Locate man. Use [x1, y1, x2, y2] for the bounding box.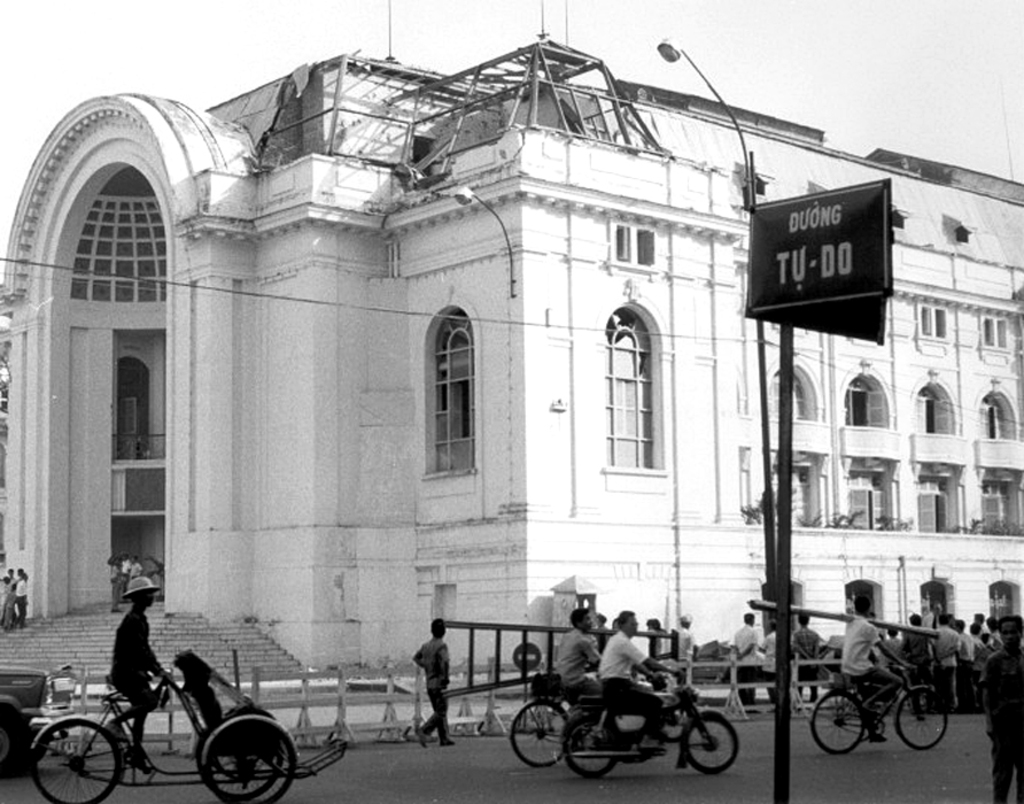
[837, 586, 916, 747].
